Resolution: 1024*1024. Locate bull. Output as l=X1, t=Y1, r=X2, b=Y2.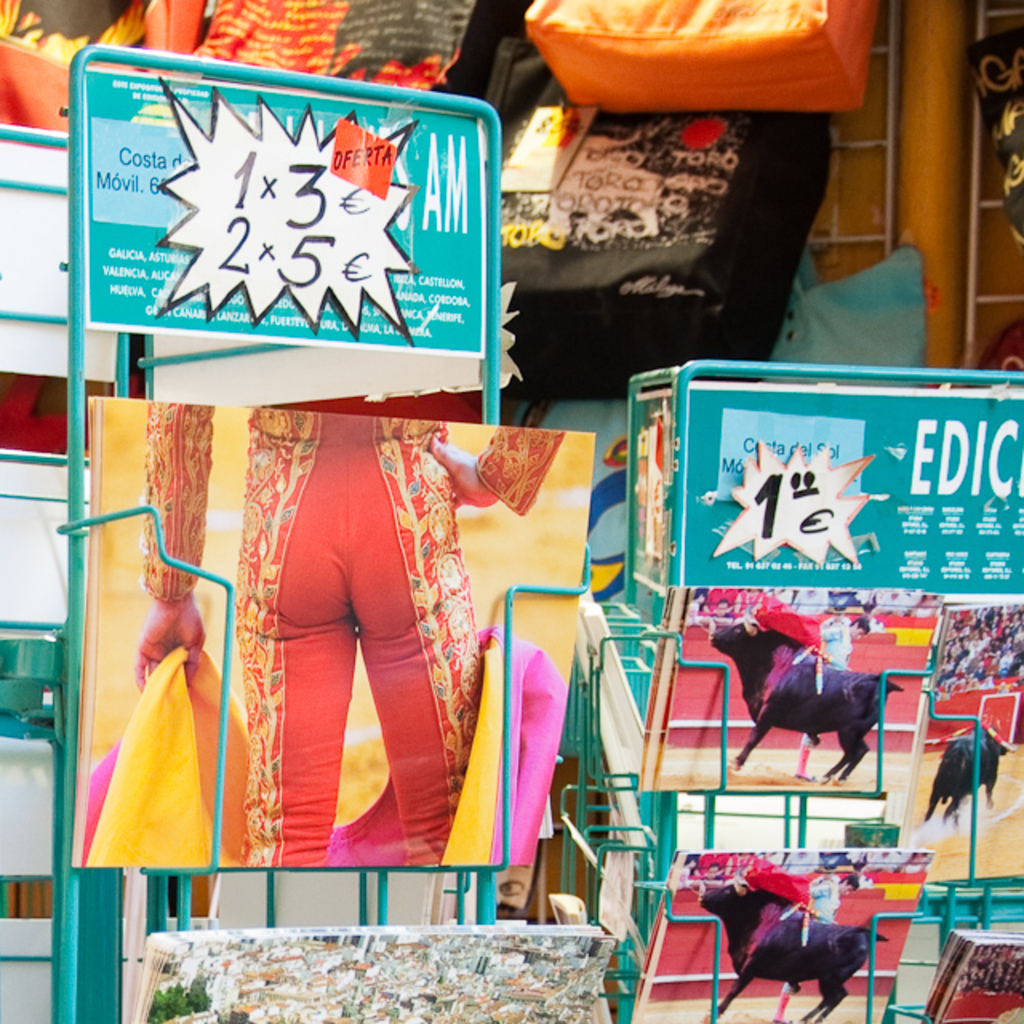
l=714, t=613, r=902, b=797.
